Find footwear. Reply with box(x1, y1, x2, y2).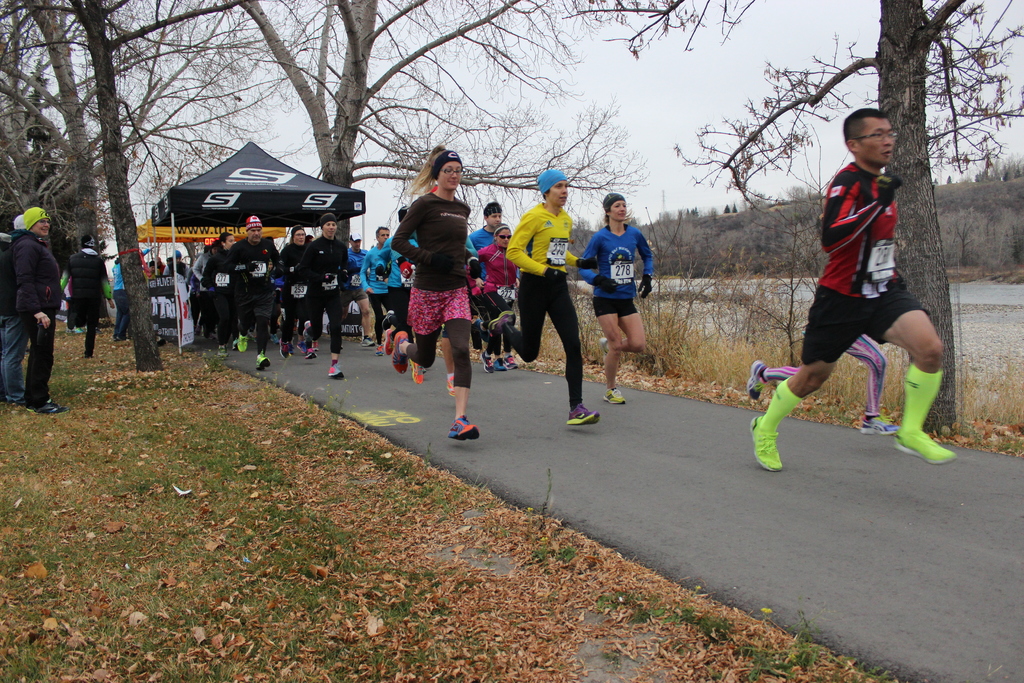
box(857, 407, 900, 435).
